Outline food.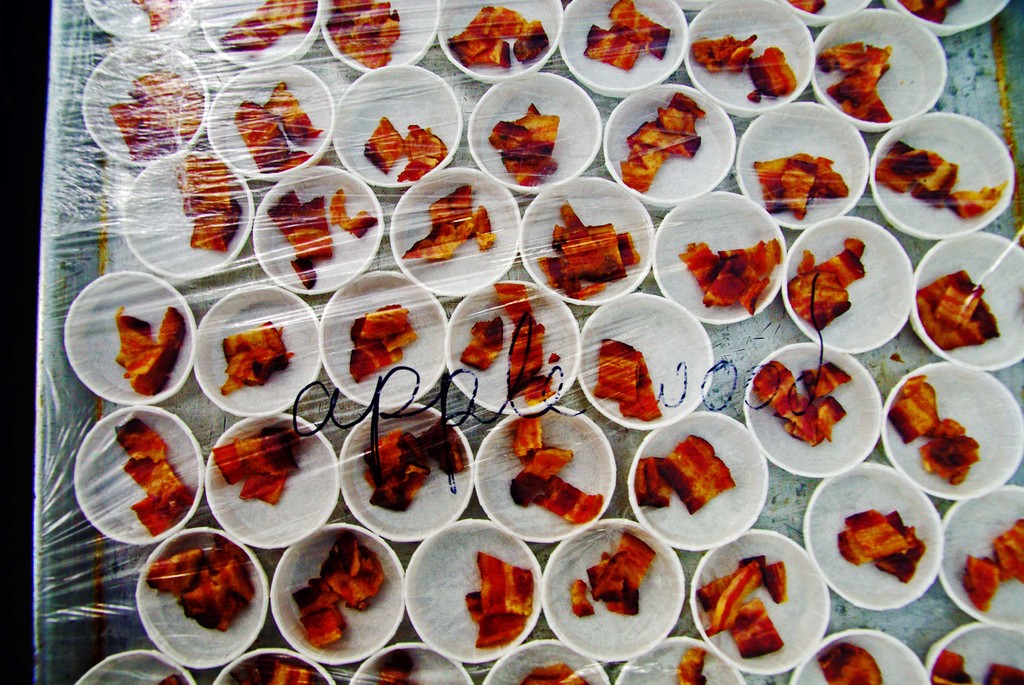
Outline: bbox=[929, 647, 1023, 684].
